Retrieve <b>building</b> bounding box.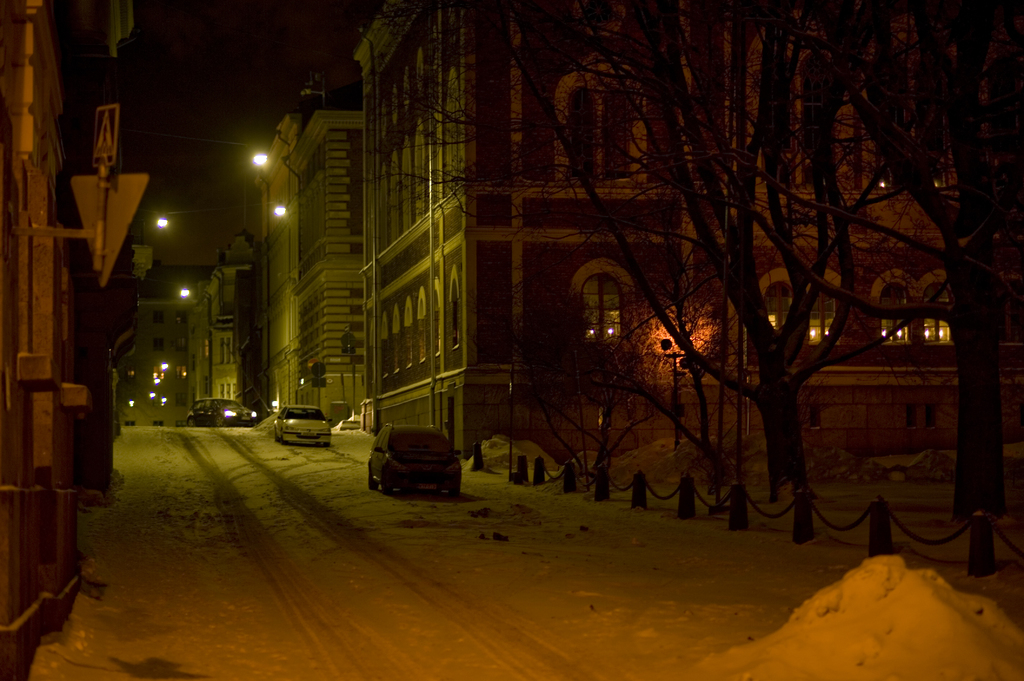
Bounding box: (x1=255, y1=115, x2=305, y2=419).
